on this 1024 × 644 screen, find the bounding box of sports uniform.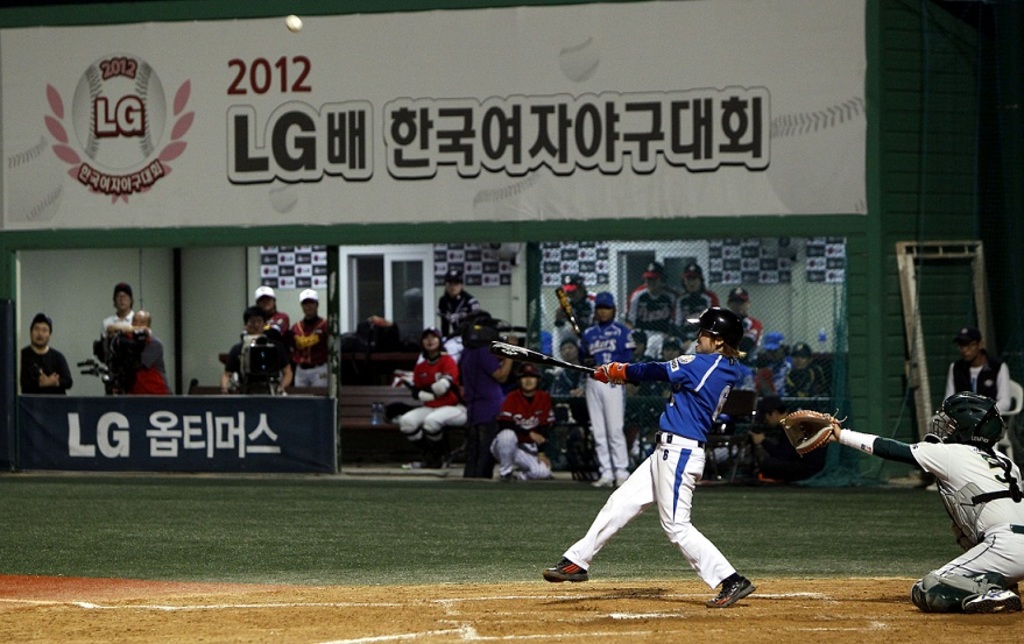
Bounding box: detection(489, 383, 555, 479).
